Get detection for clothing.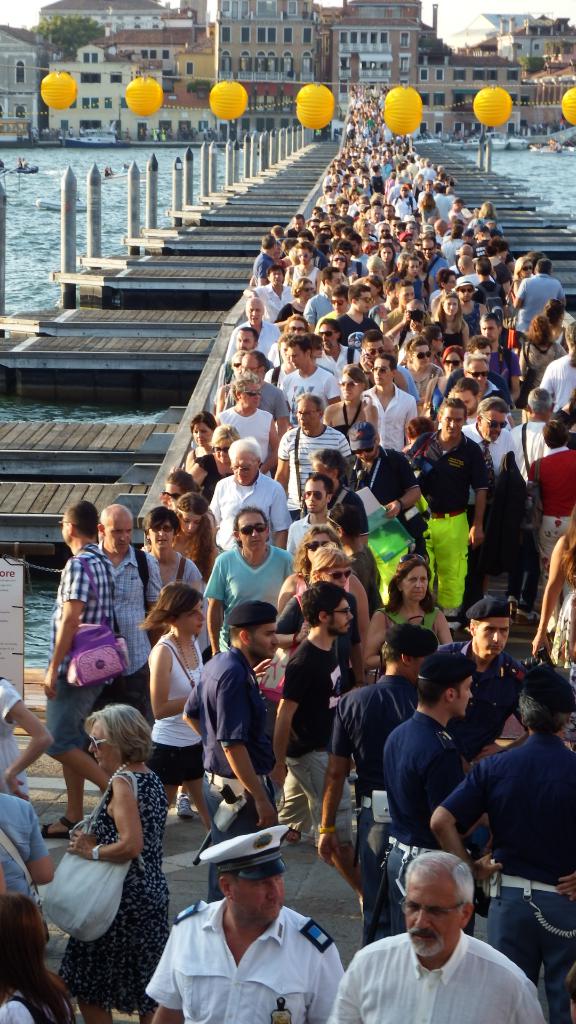
Detection: l=432, t=732, r=575, b=1015.
